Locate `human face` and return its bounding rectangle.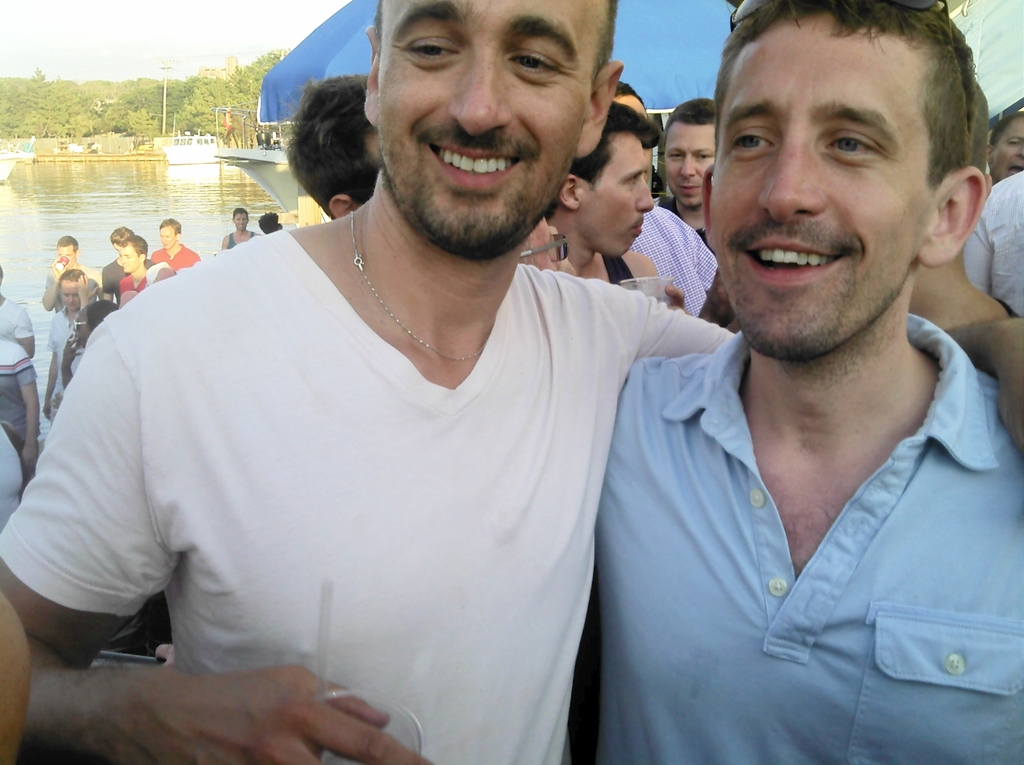
[left=61, top=245, right=74, bottom=262].
